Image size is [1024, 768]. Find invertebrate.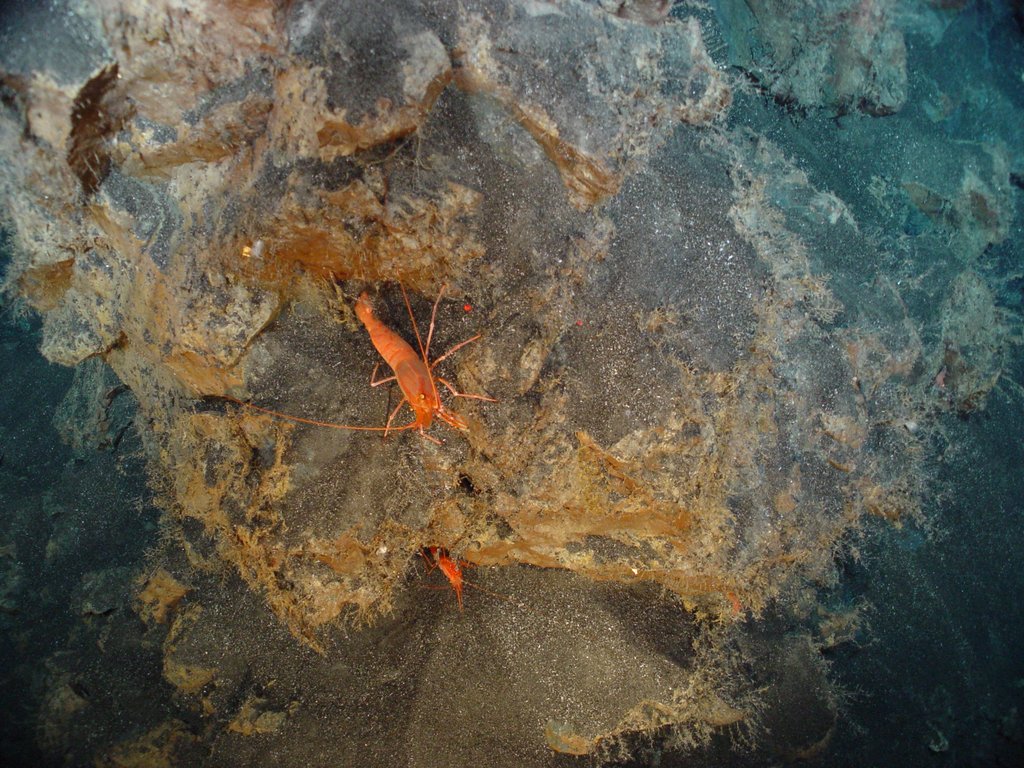
404 541 510 610.
